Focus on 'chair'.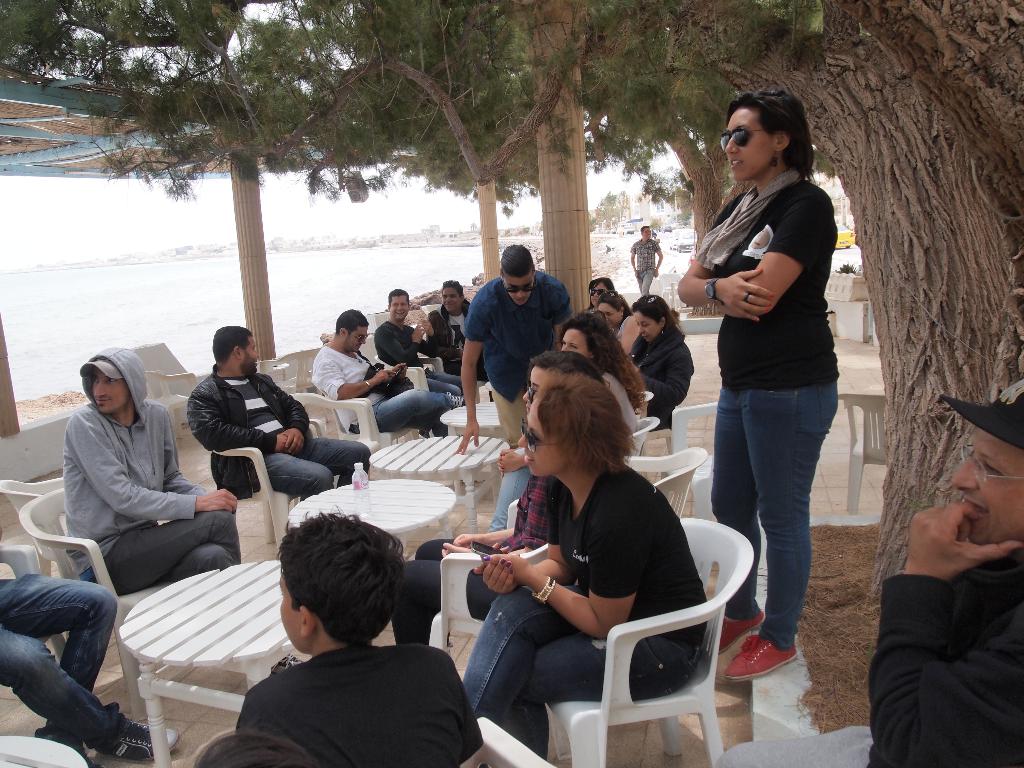
Focused at 545 517 752 767.
